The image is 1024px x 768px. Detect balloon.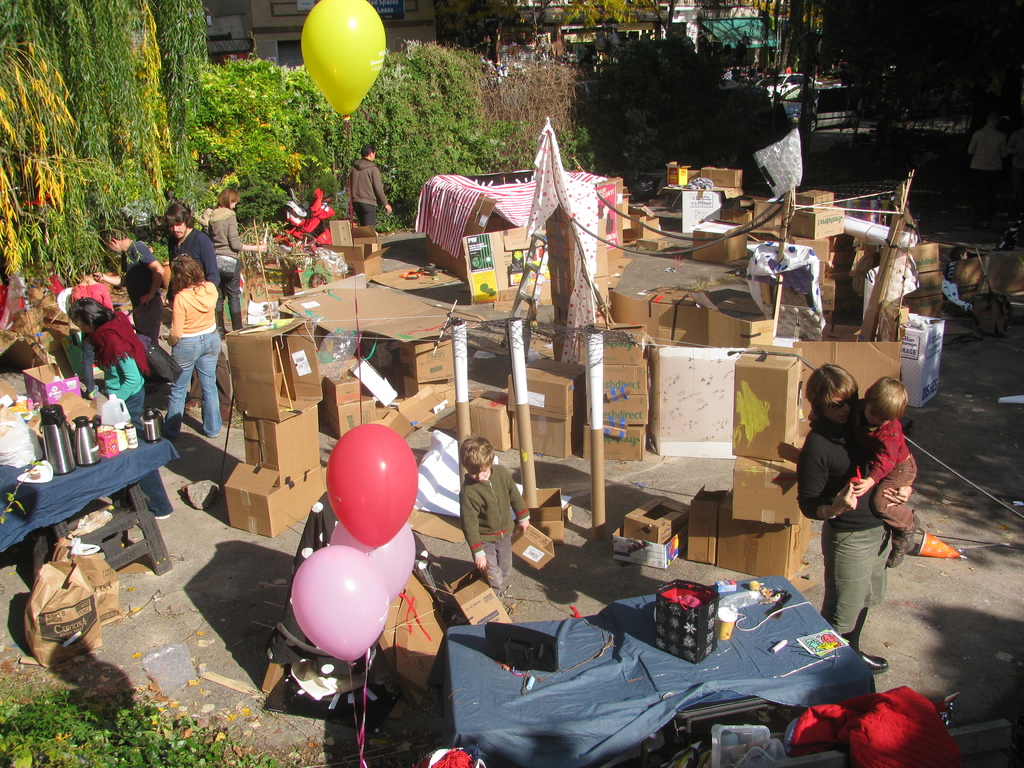
Detection: select_region(289, 547, 386, 666).
